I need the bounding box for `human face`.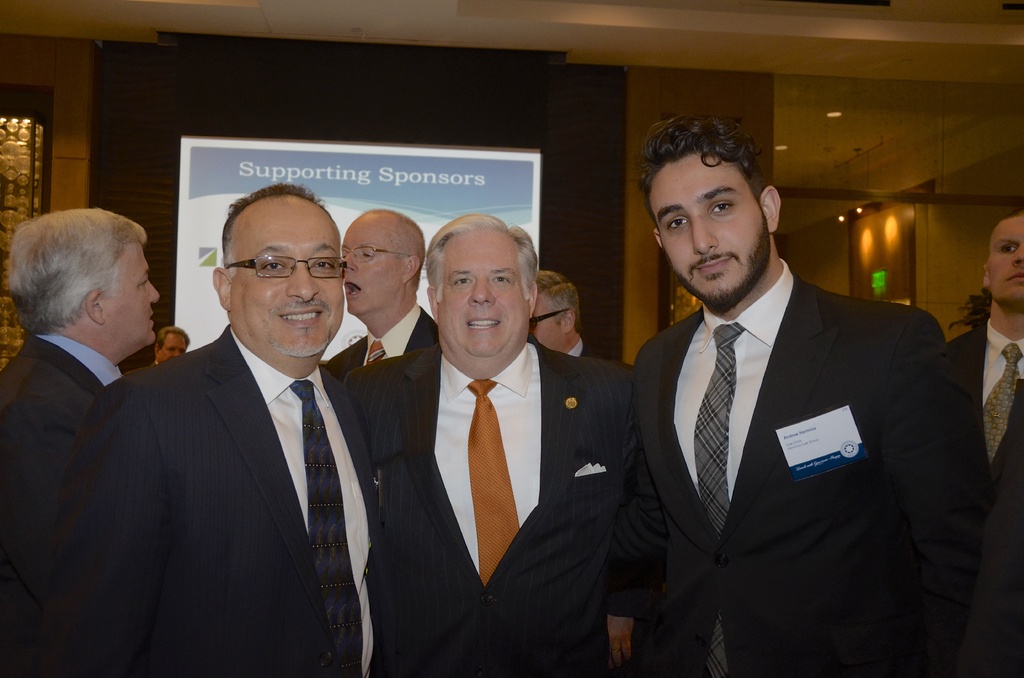
Here it is: (left=160, top=335, right=188, bottom=365).
